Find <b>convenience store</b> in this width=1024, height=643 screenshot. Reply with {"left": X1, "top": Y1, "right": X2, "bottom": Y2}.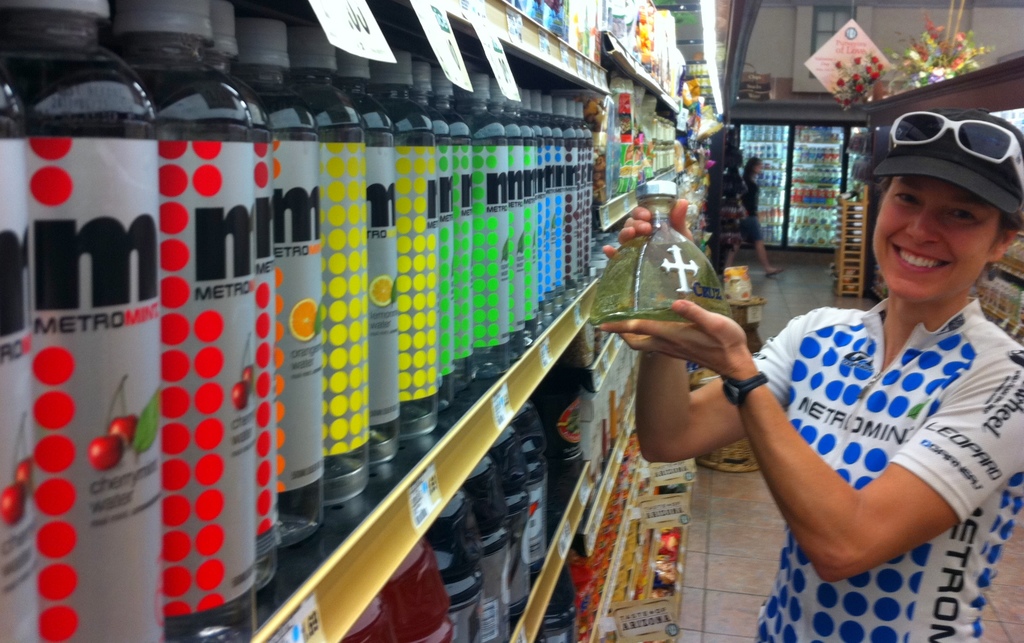
{"left": 4, "top": 0, "right": 1023, "bottom": 627}.
